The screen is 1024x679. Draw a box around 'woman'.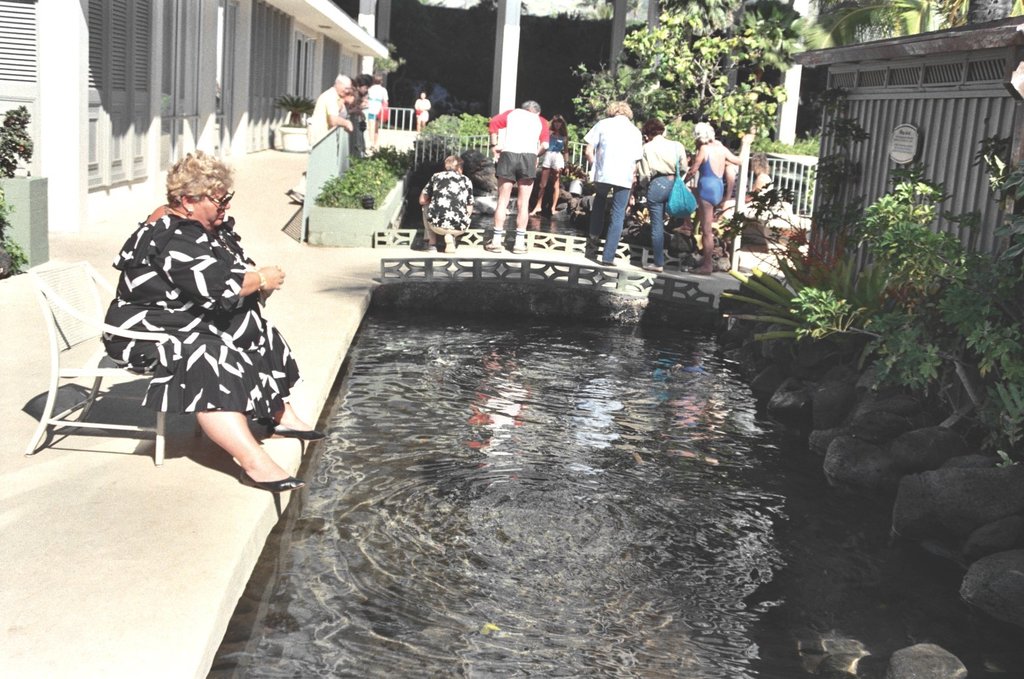
Rect(685, 119, 749, 276).
